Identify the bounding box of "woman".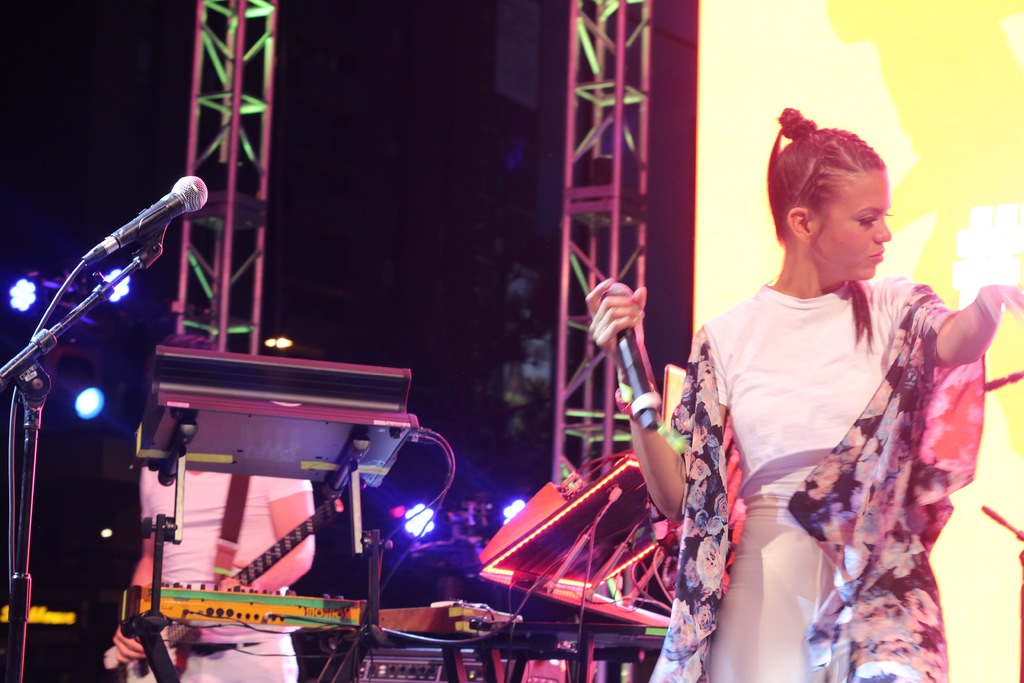
box(642, 108, 983, 670).
